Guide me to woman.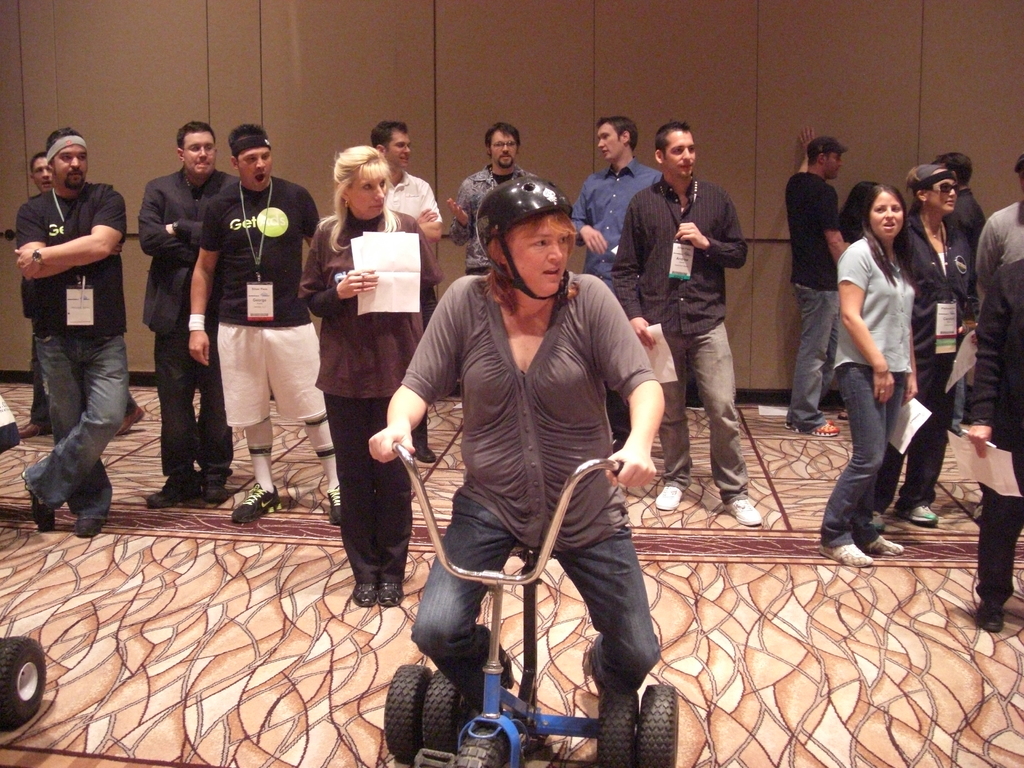
Guidance: detection(387, 163, 674, 734).
